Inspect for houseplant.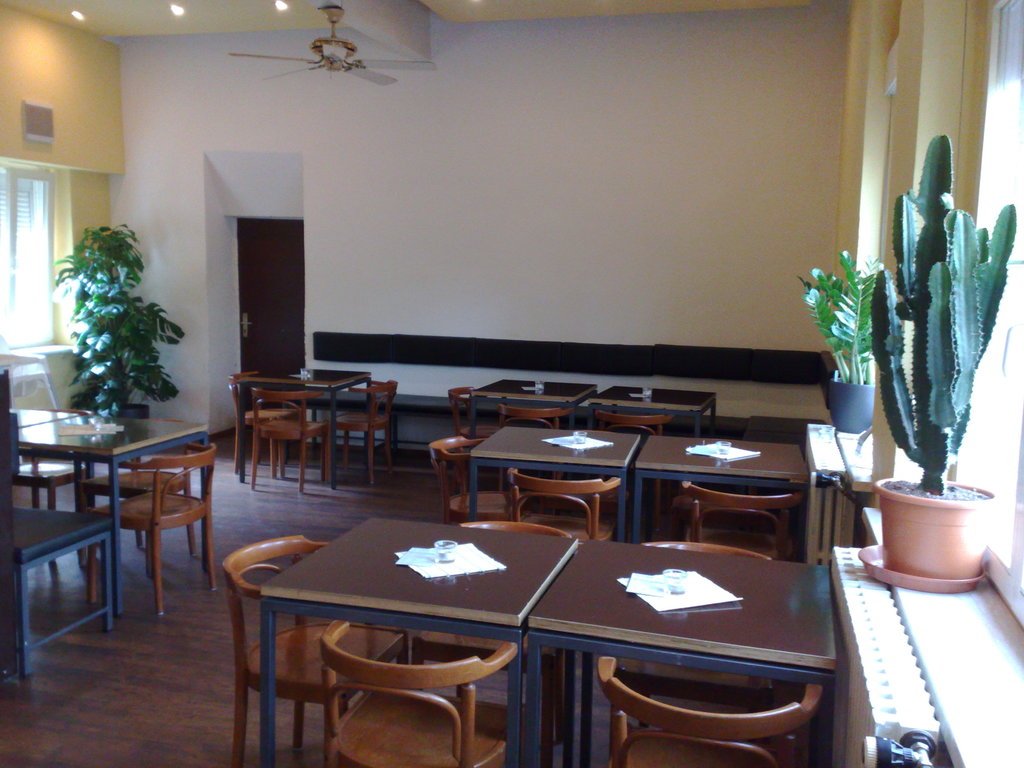
Inspection: bbox(803, 250, 896, 435).
